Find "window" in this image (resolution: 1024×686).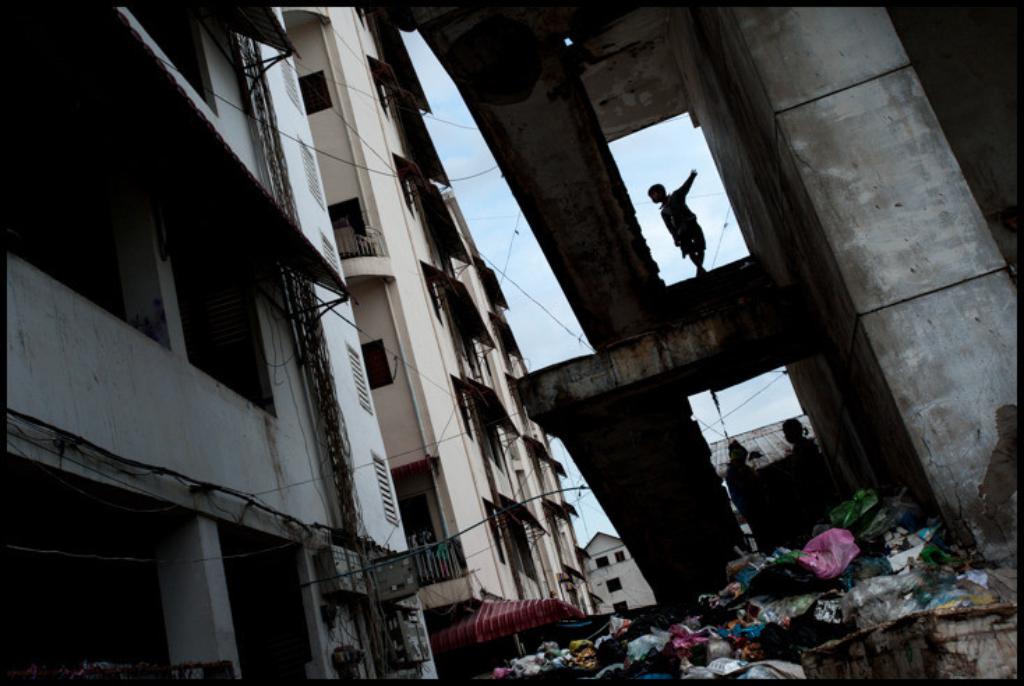
locate(605, 574, 624, 594).
